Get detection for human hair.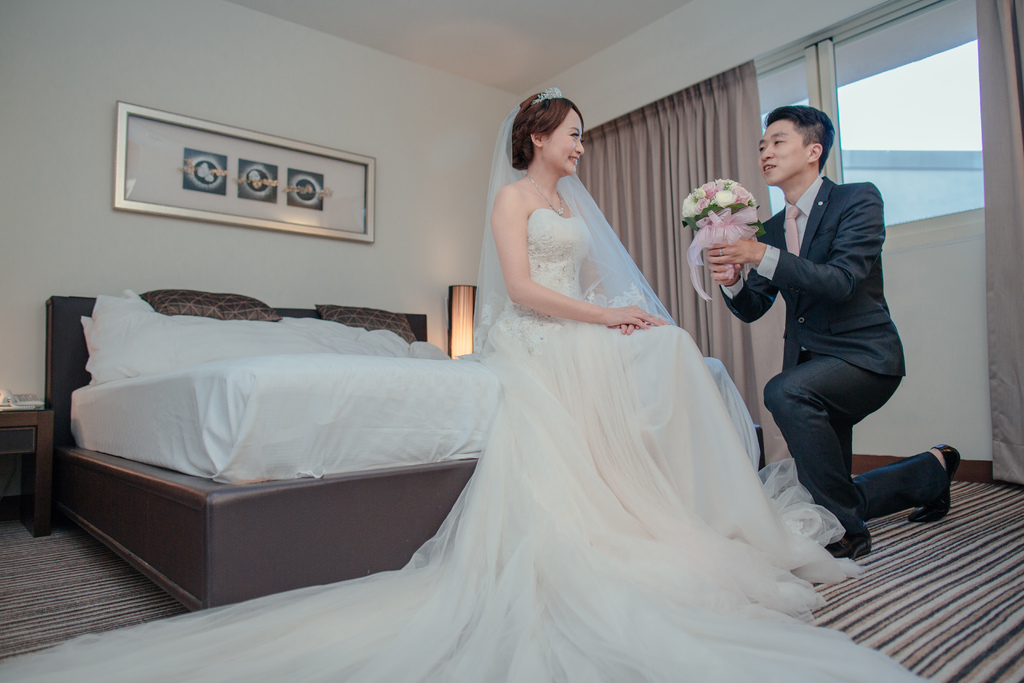
Detection: BBox(511, 86, 582, 169).
